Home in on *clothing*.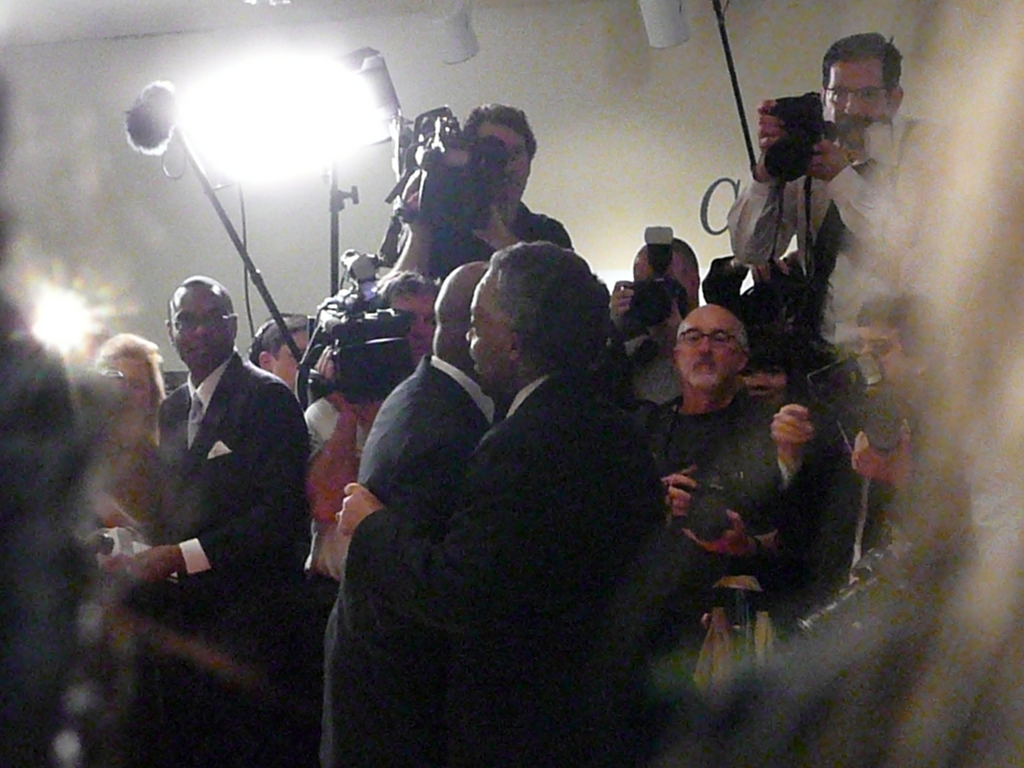
Homed in at (0,302,86,767).
